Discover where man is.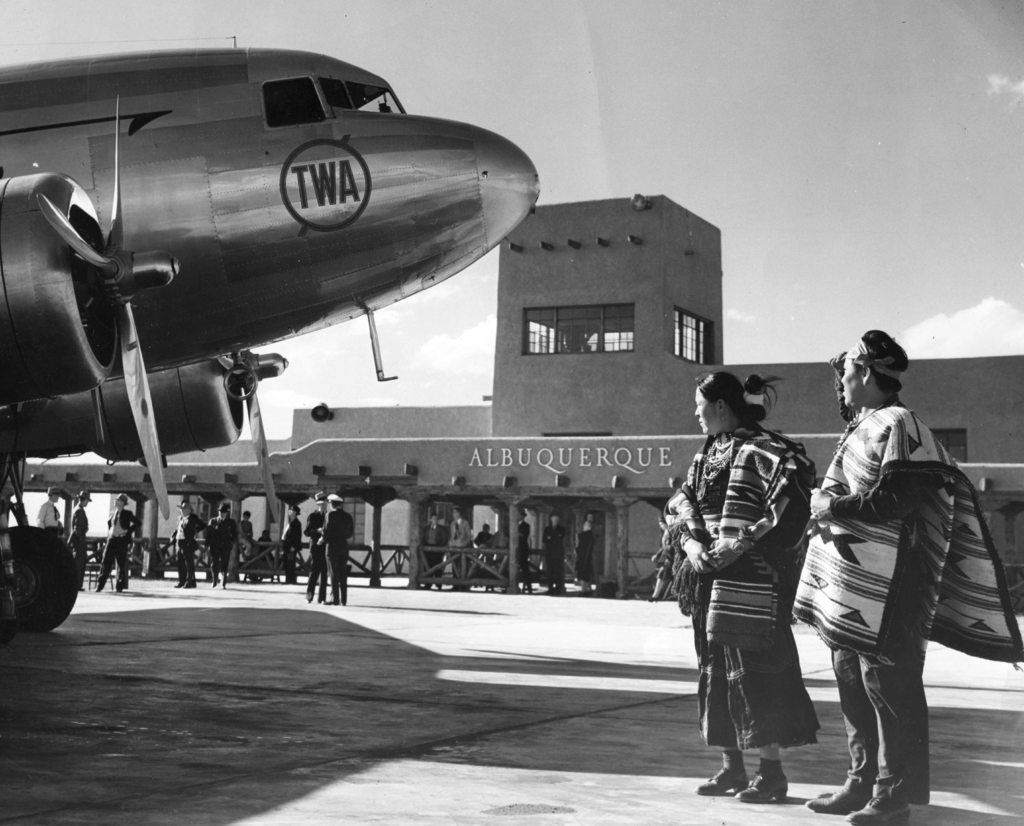
Discovered at [207, 503, 237, 586].
